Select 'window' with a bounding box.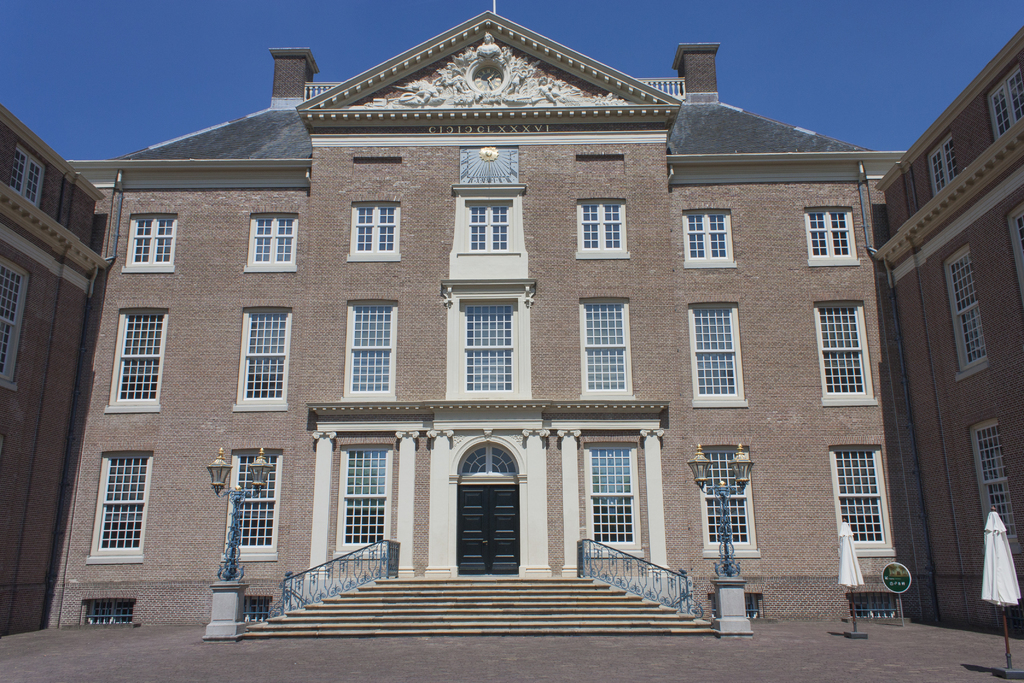
[left=81, top=587, right=136, bottom=632].
